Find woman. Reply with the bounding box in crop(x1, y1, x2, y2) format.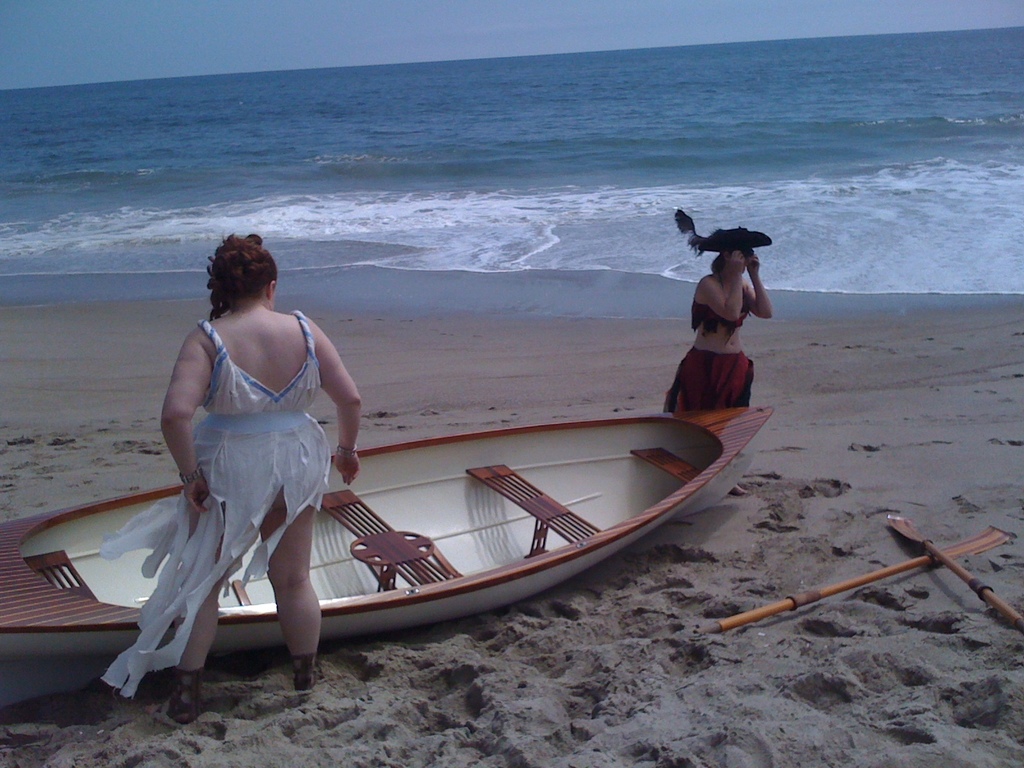
crop(660, 209, 774, 497).
